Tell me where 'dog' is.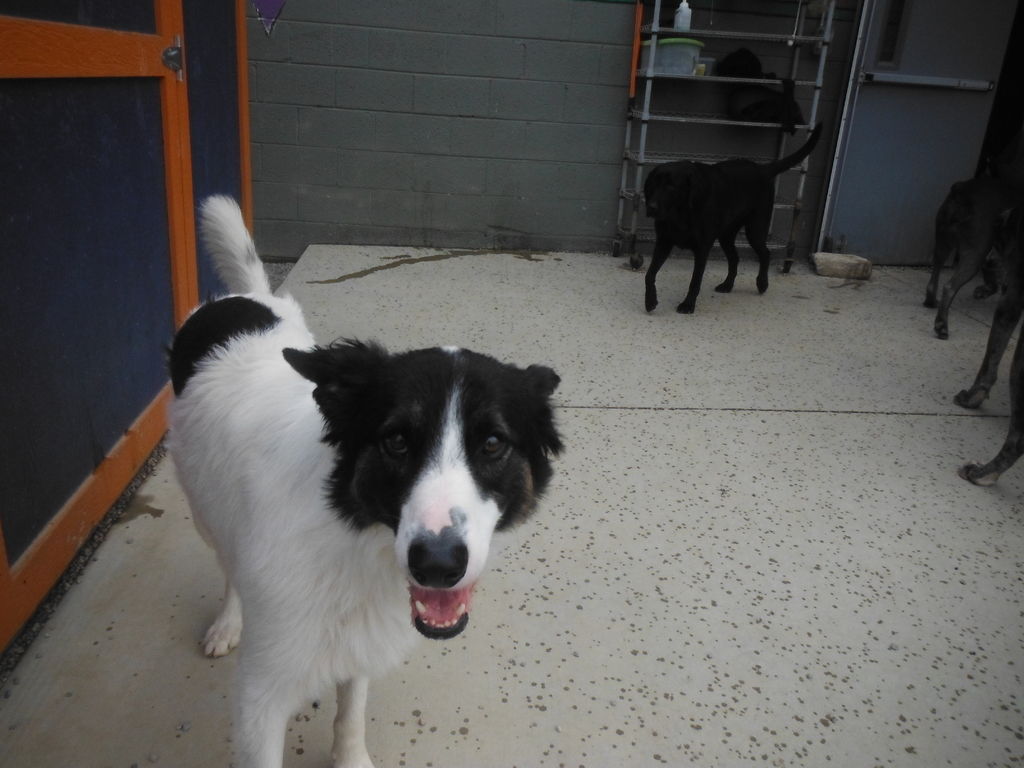
'dog' is at 159/195/567/767.
